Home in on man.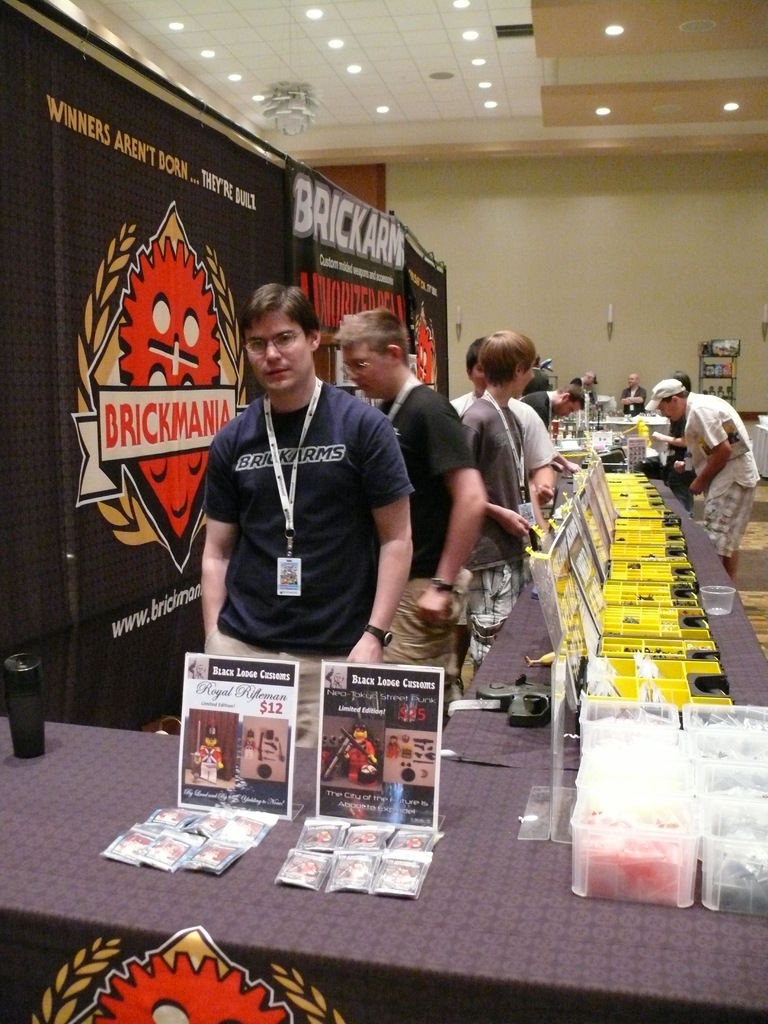
Homed in at left=646, top=378, right=764, bottom=581.
